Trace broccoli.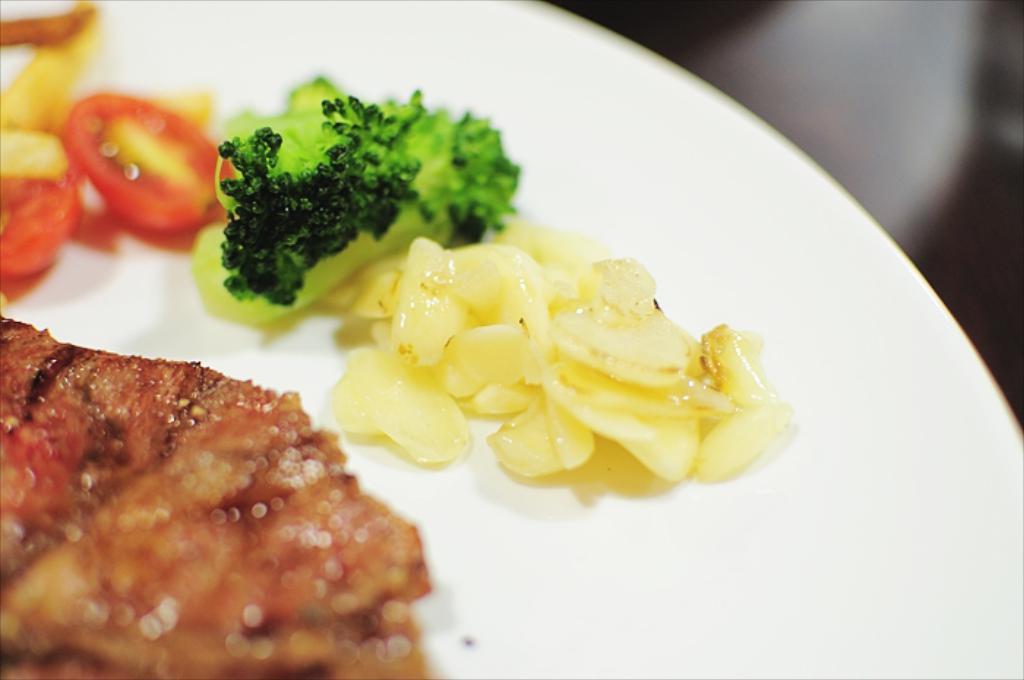
Traced to [193, 75, 521, 325].
